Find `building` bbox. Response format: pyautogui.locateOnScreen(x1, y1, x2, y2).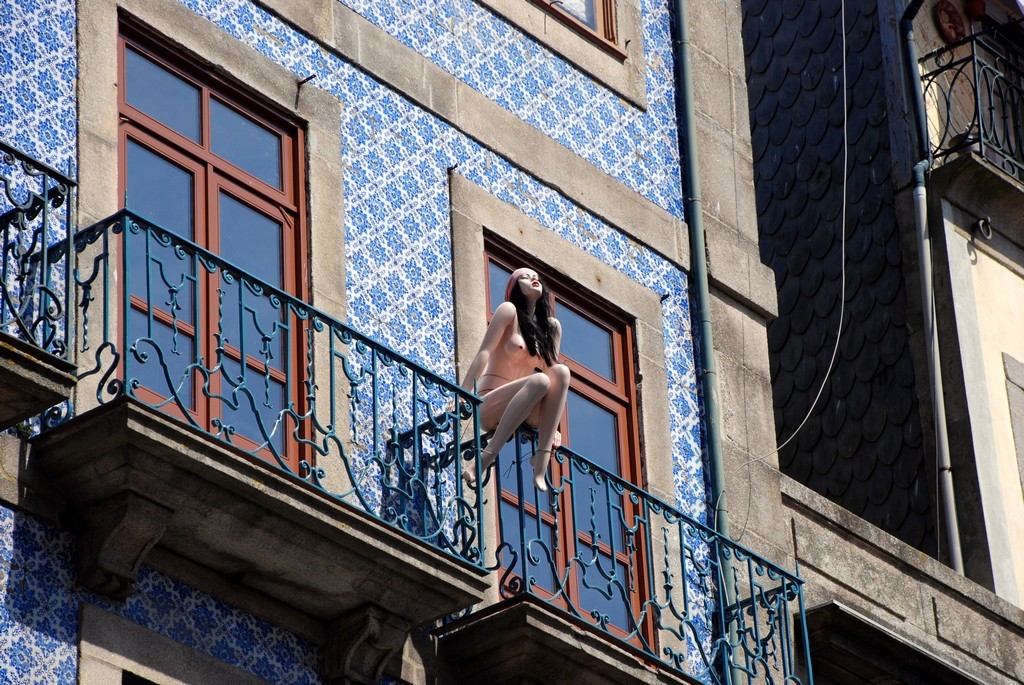
pyautogui.locateOnScreen(0, 0, 810, 684).
